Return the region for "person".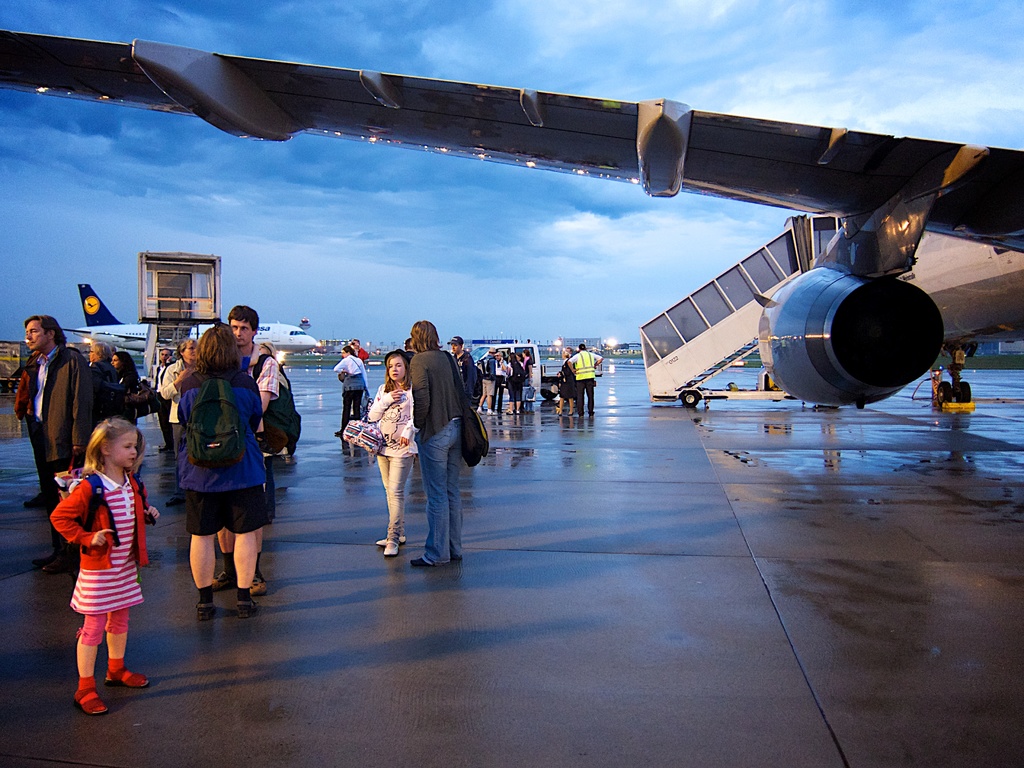
14,315,92,570.
